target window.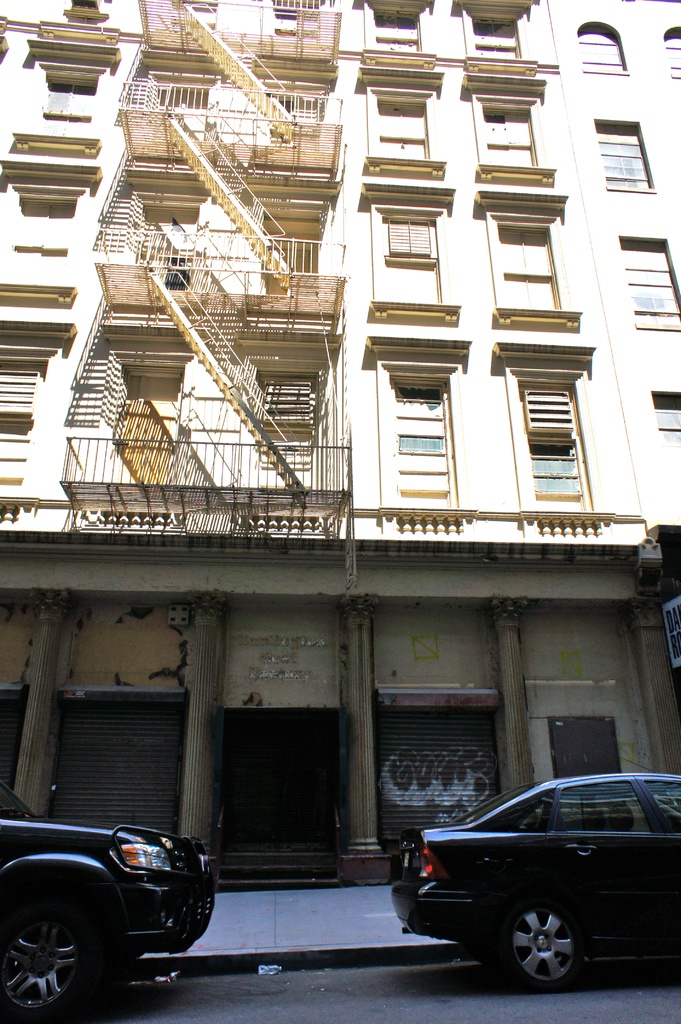
Target region: (520, 384, 586, 512).
